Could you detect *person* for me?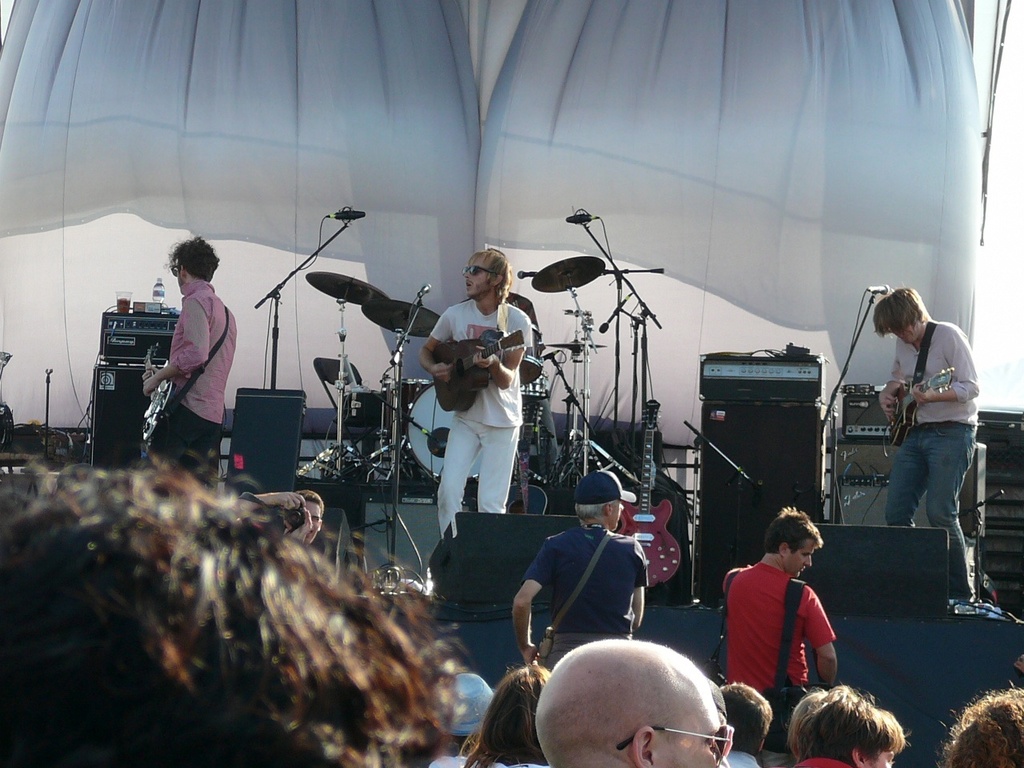
Detection result: select_region(774, 687, 911, 767).
